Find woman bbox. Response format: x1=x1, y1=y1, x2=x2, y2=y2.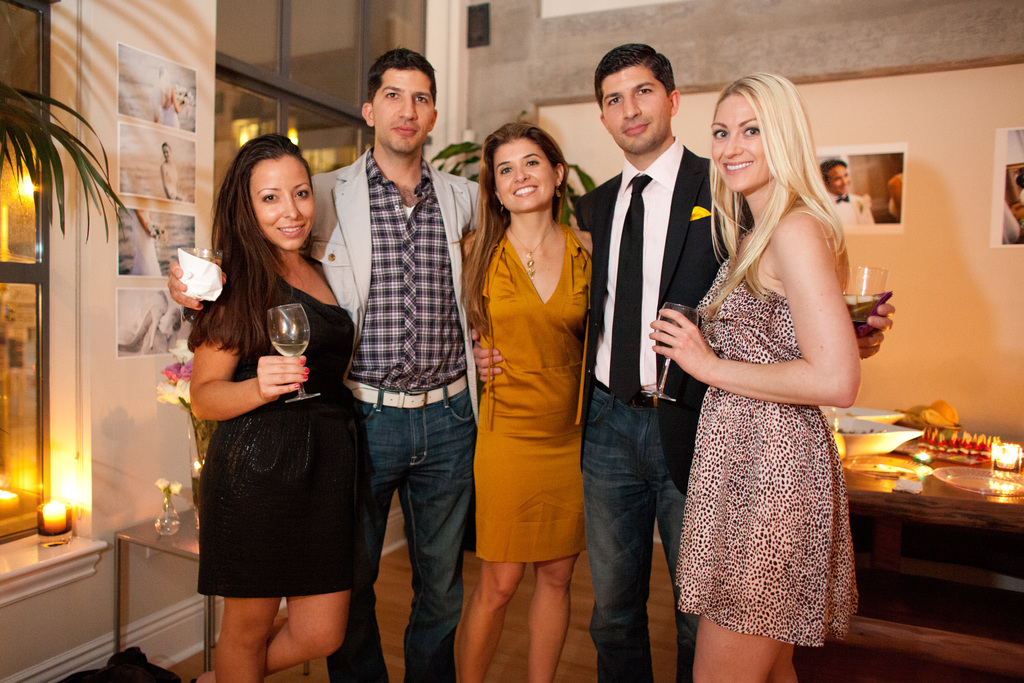
x1=459, y1=123, x2=591, y2=682.
